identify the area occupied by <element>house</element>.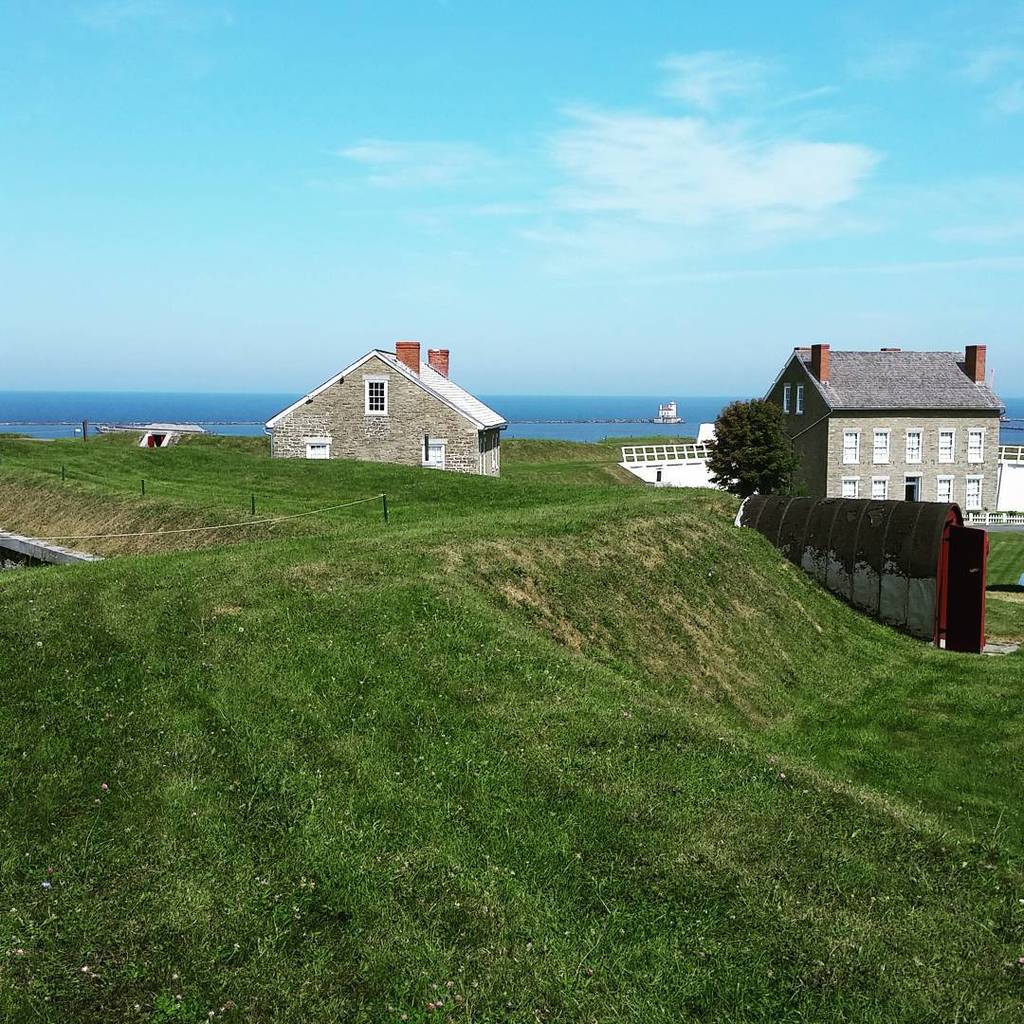
Area: locate(752, 341, 1023, 531).
